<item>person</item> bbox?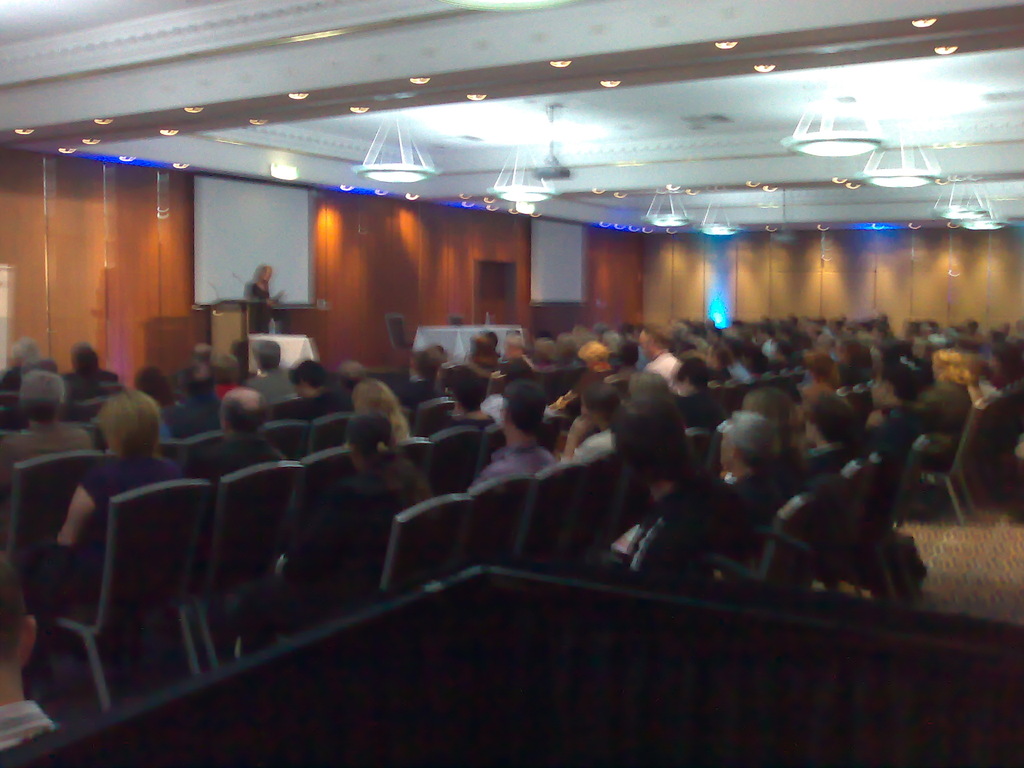
(left=593, top=406, right=709, bottom=564)
